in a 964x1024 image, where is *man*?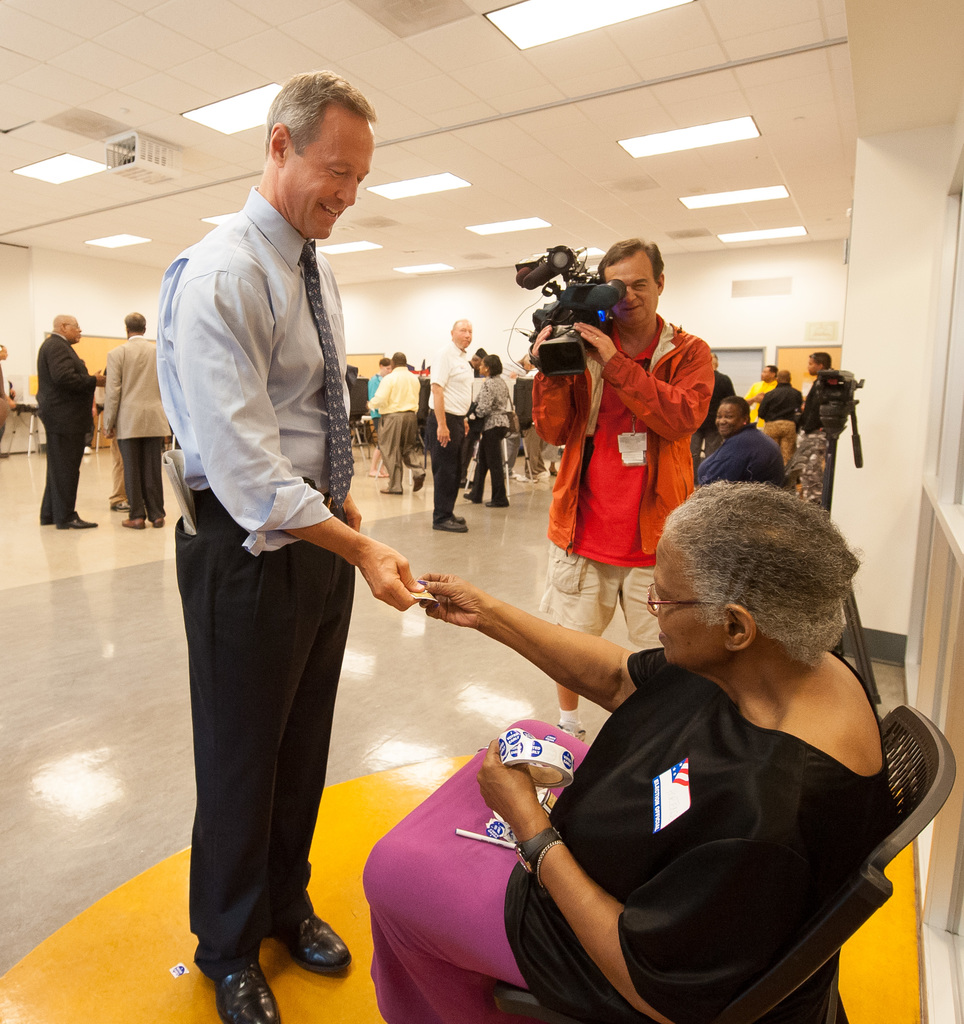
33/304/107/529.
